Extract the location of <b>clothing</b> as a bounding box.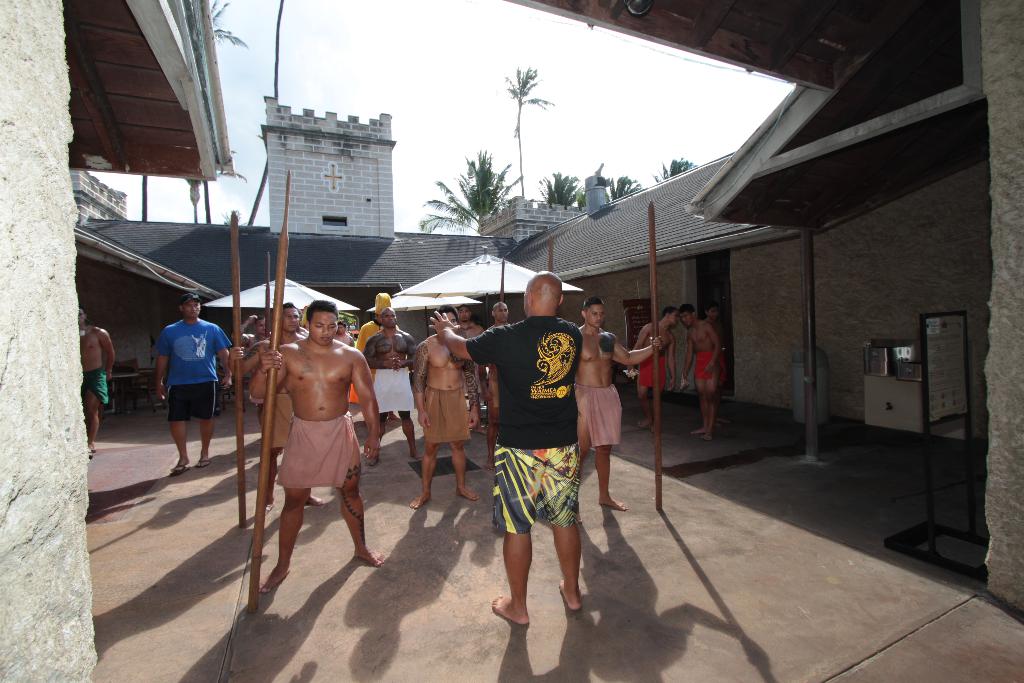
266,418,359,490.
